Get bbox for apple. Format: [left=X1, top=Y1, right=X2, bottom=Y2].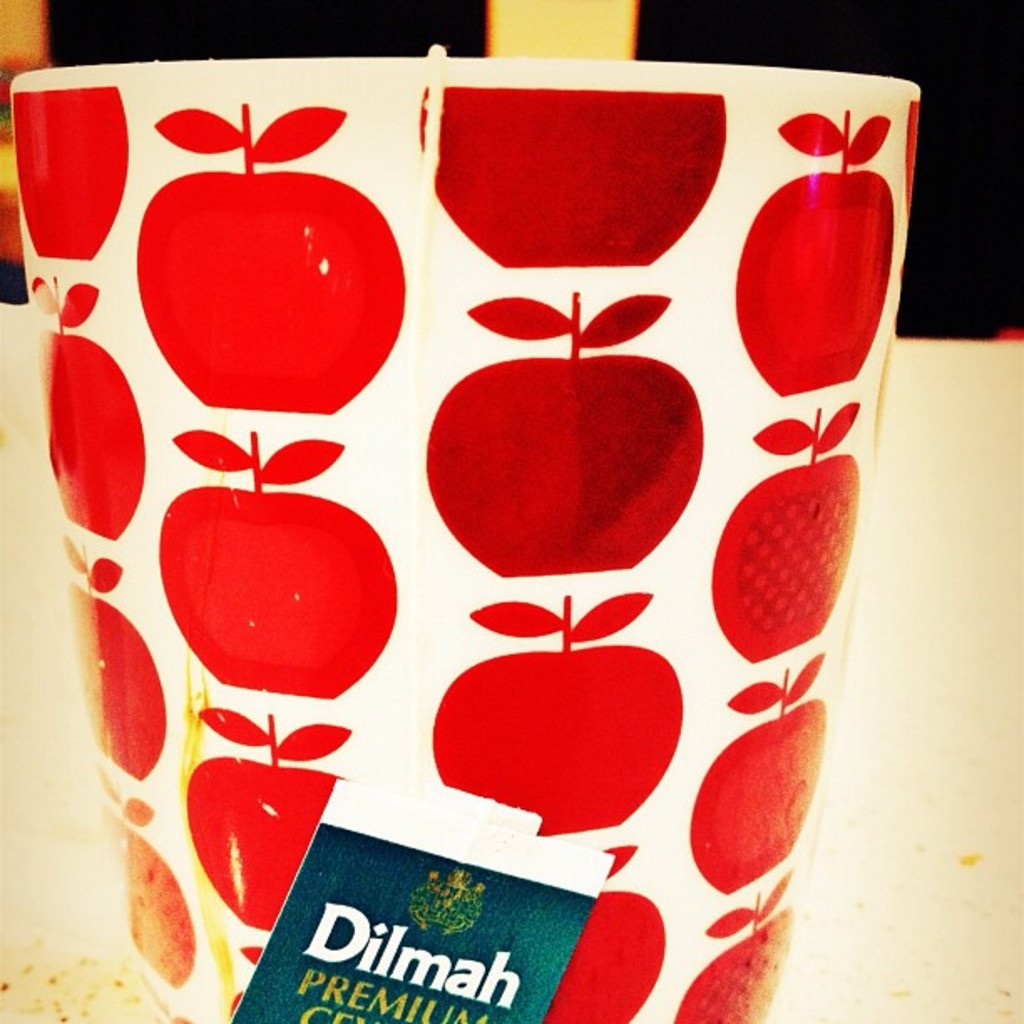
[left=134, top=90, right=405, bottom=413].
